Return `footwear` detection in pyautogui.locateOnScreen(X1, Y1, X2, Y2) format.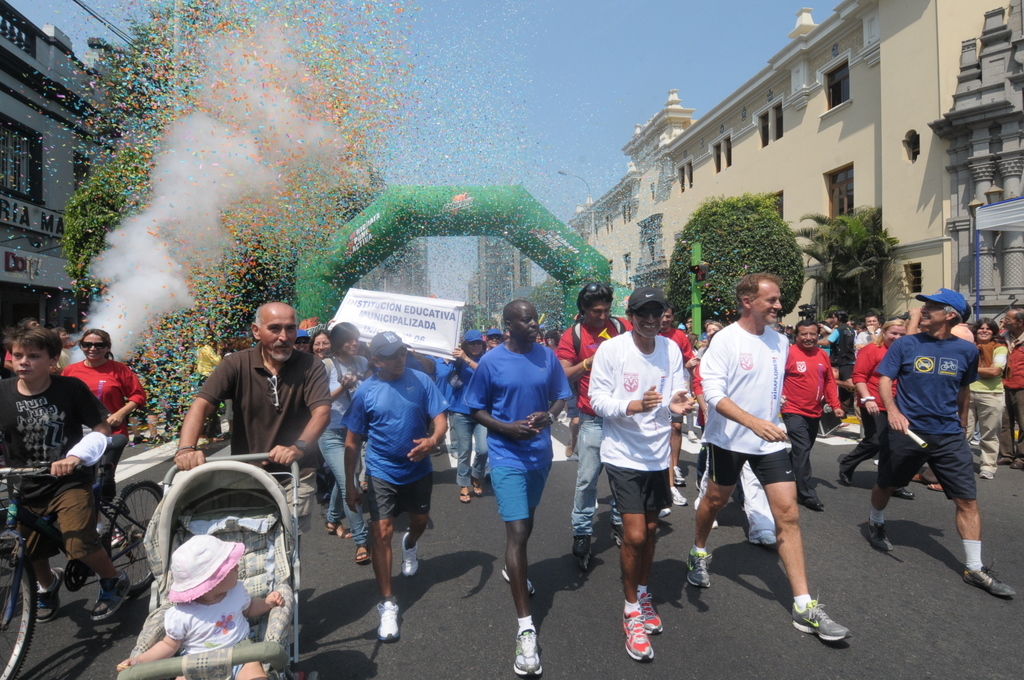
pyautogui.locateOnScreen(685, 549, 711, 588).
